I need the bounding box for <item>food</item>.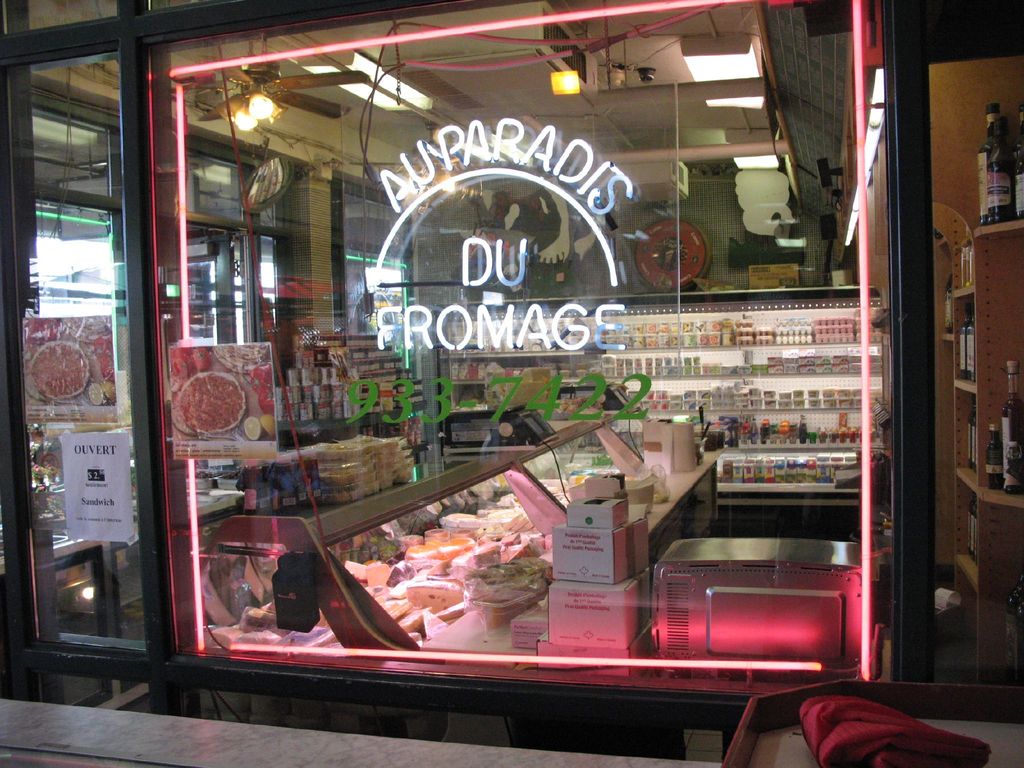
Here it is: (x1=243, y1=415, x2=260, y2=442).
